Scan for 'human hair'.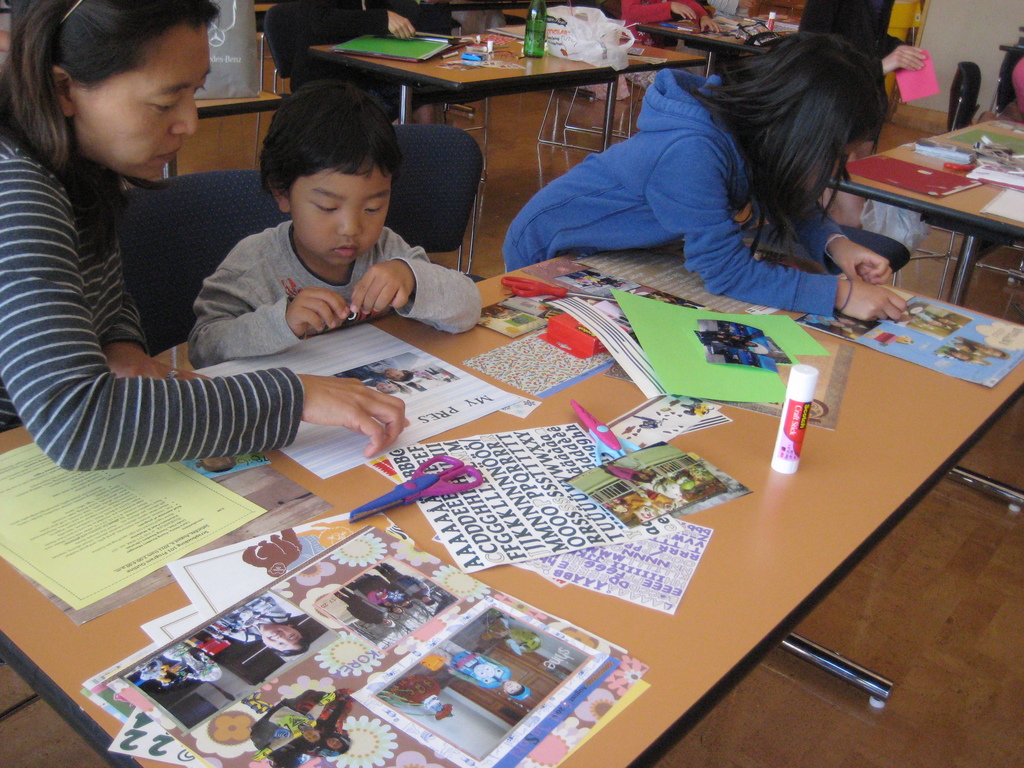
Scan result: x1=684 y1=15 x2=894 y2=251.
